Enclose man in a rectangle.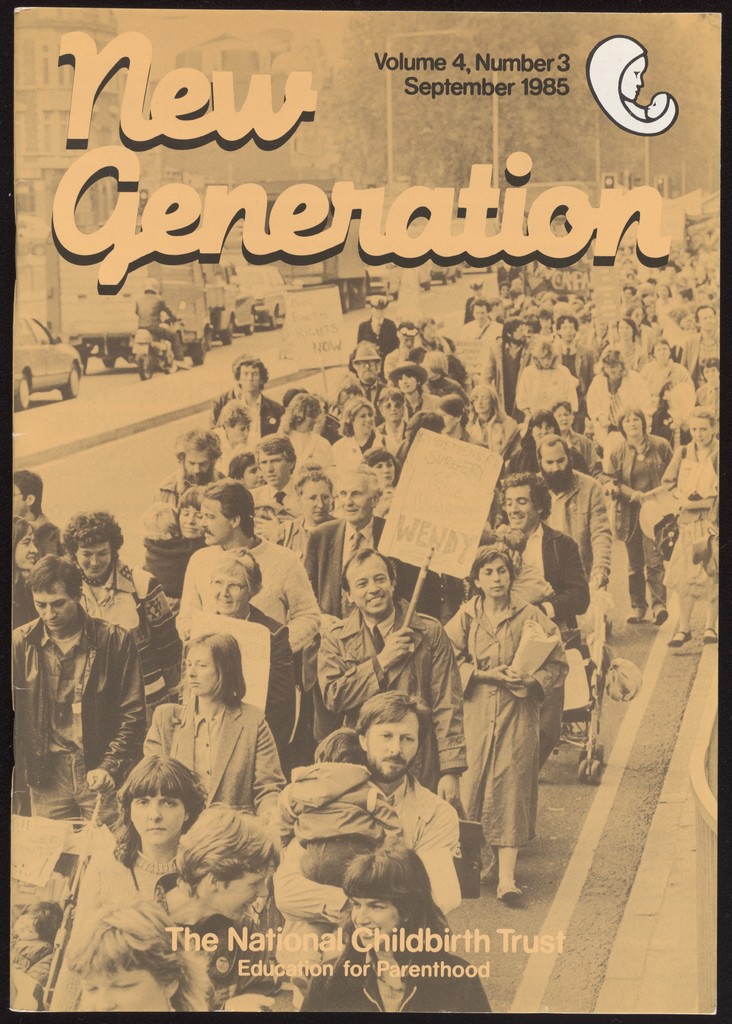
x1=274 y1=691 x2=461 y2=970.
